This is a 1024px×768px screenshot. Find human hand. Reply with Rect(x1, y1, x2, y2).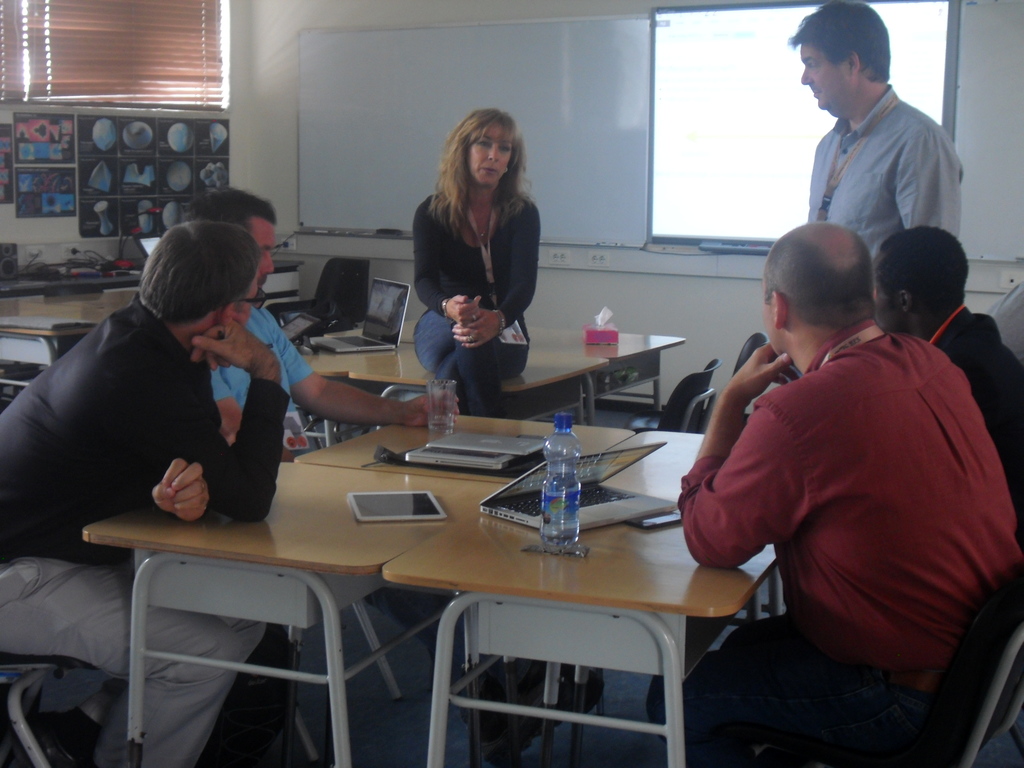
Rect(184, 321, 275, 373).
